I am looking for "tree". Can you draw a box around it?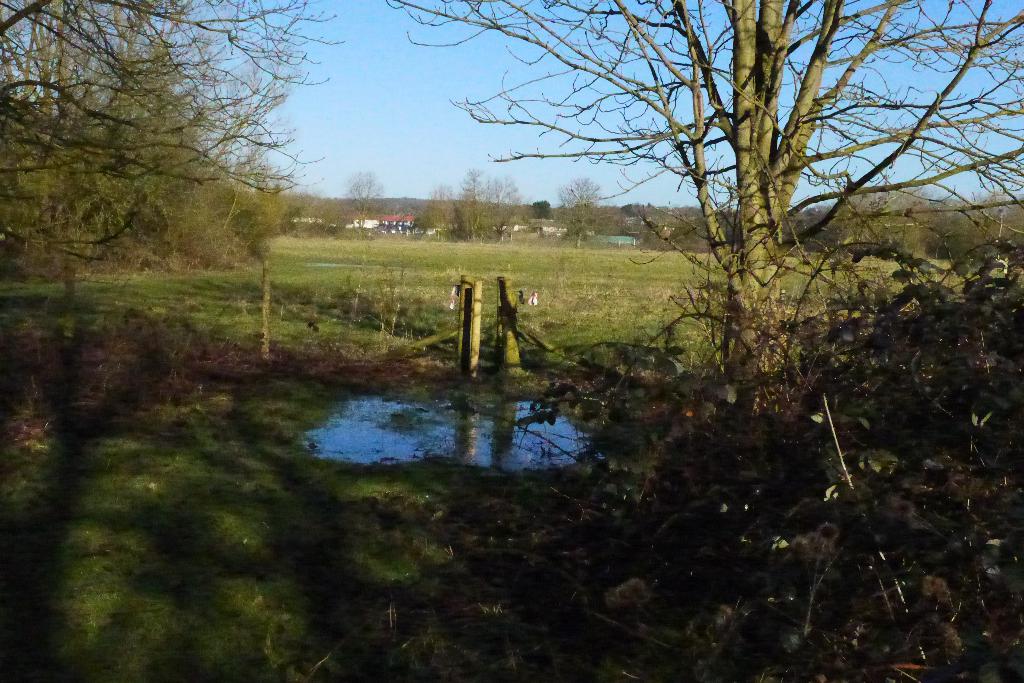
Sure, the bounding box is crop(389, 3, 1023, 424).
